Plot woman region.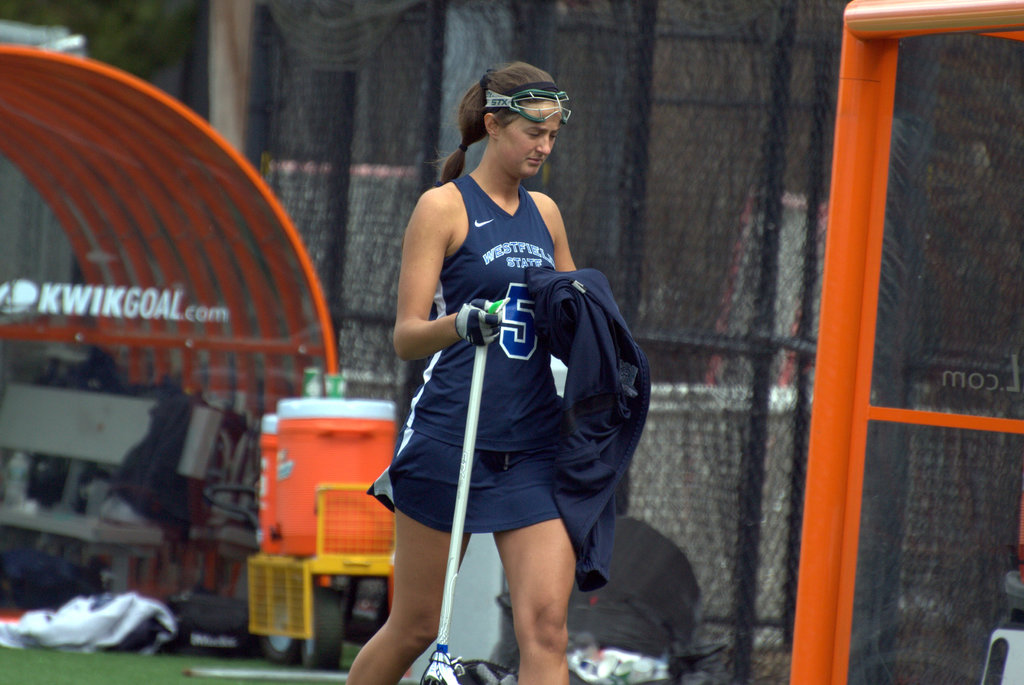
Plotted at (340,54,601,684).
